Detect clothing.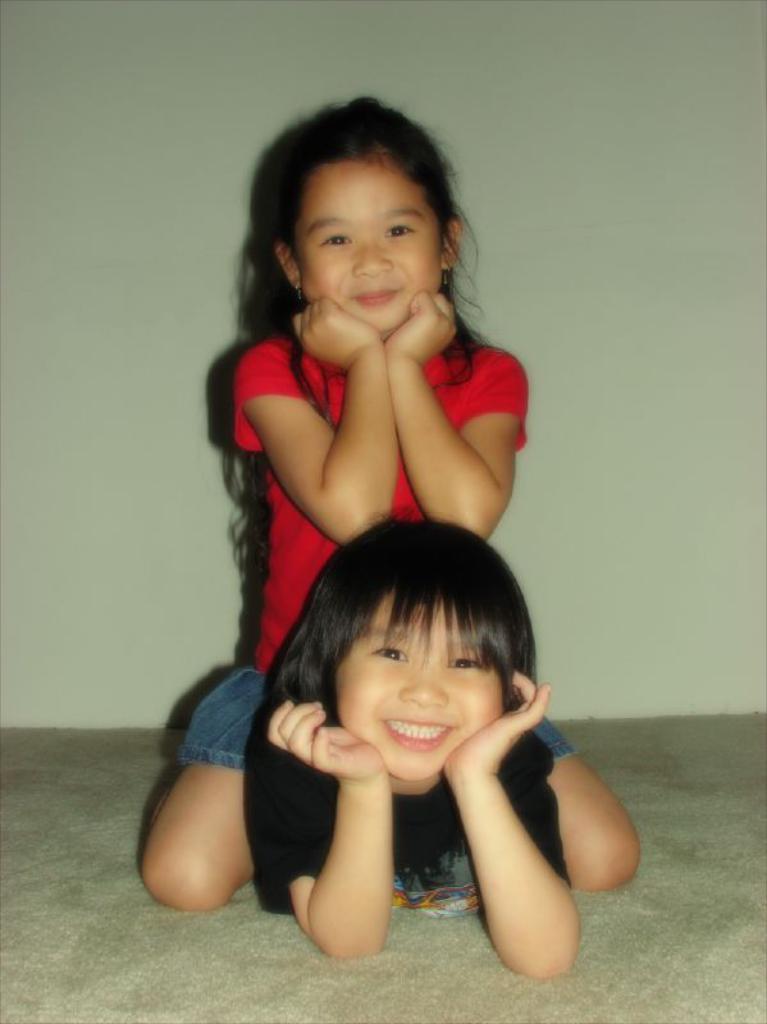
Detected at bbox=[174, 311, 577, 772].
